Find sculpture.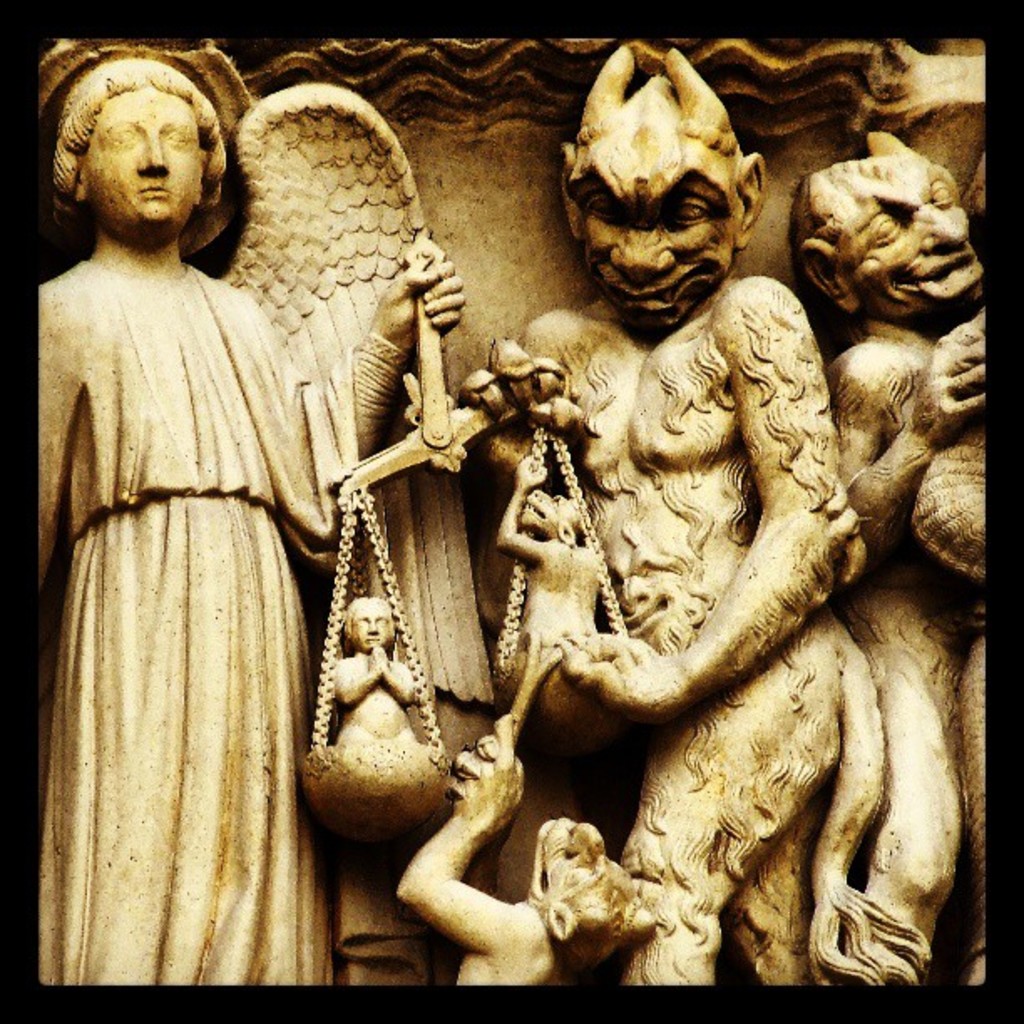
<region>17, 65, 468, 992</region>.
